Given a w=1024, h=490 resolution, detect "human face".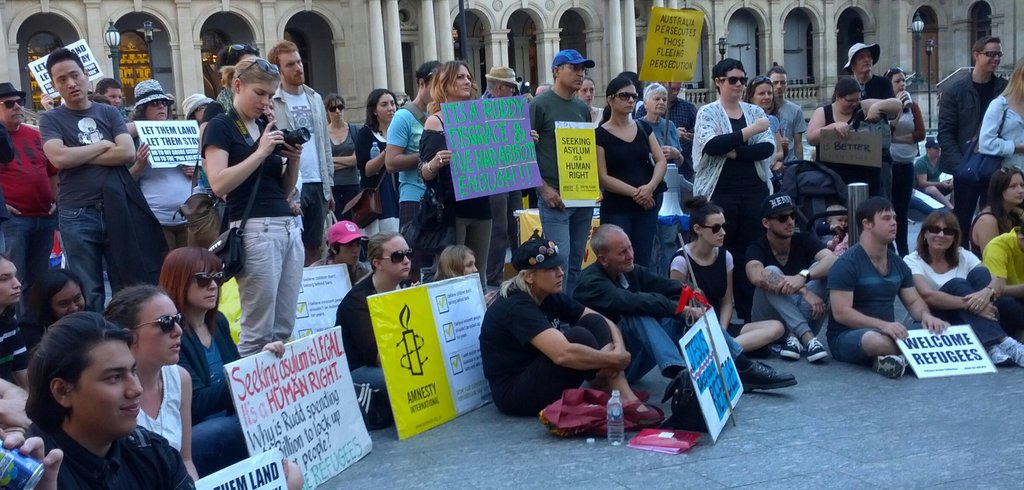
rect(774, 71, 785, 96).
